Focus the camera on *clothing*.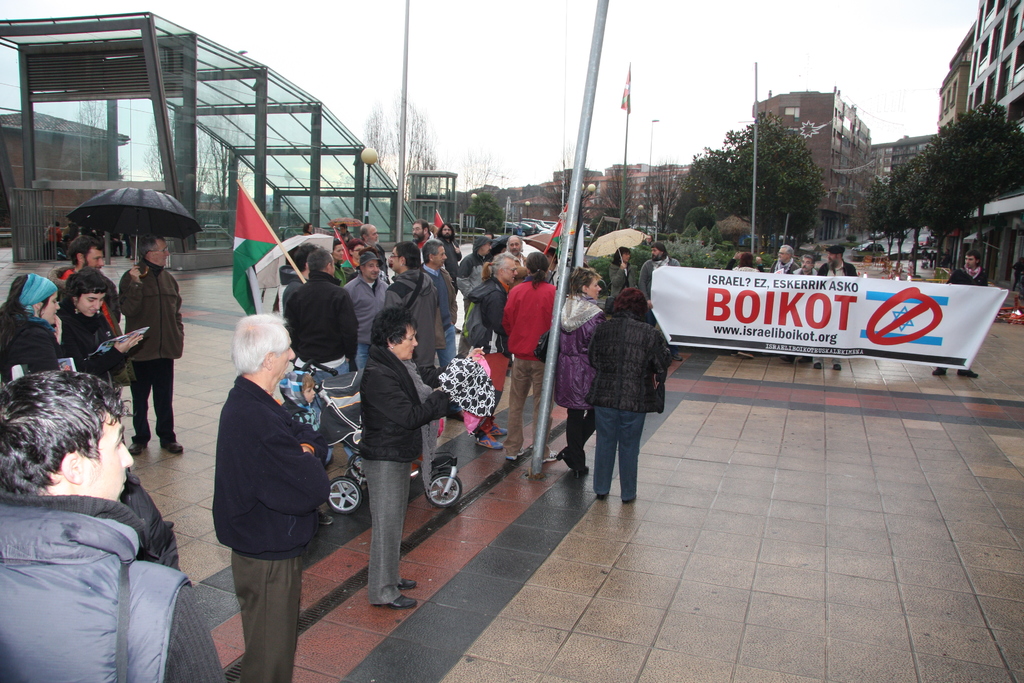
Focus region: <region>417, 230, 436, 265</region>.
